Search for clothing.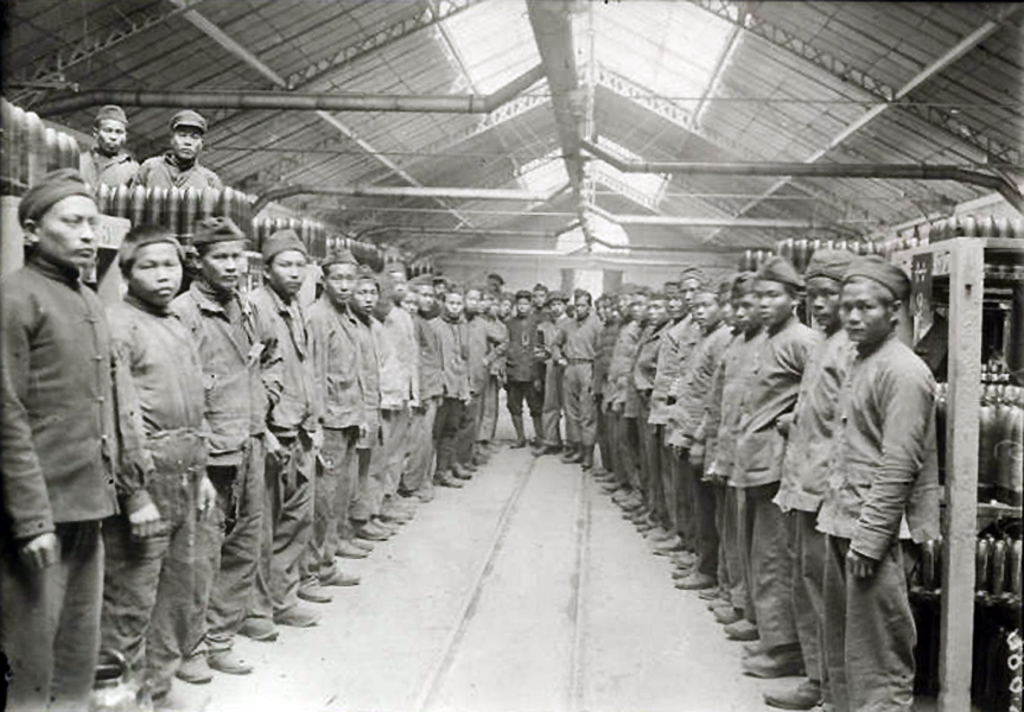
Found at box(593, 319, 625, 427).
